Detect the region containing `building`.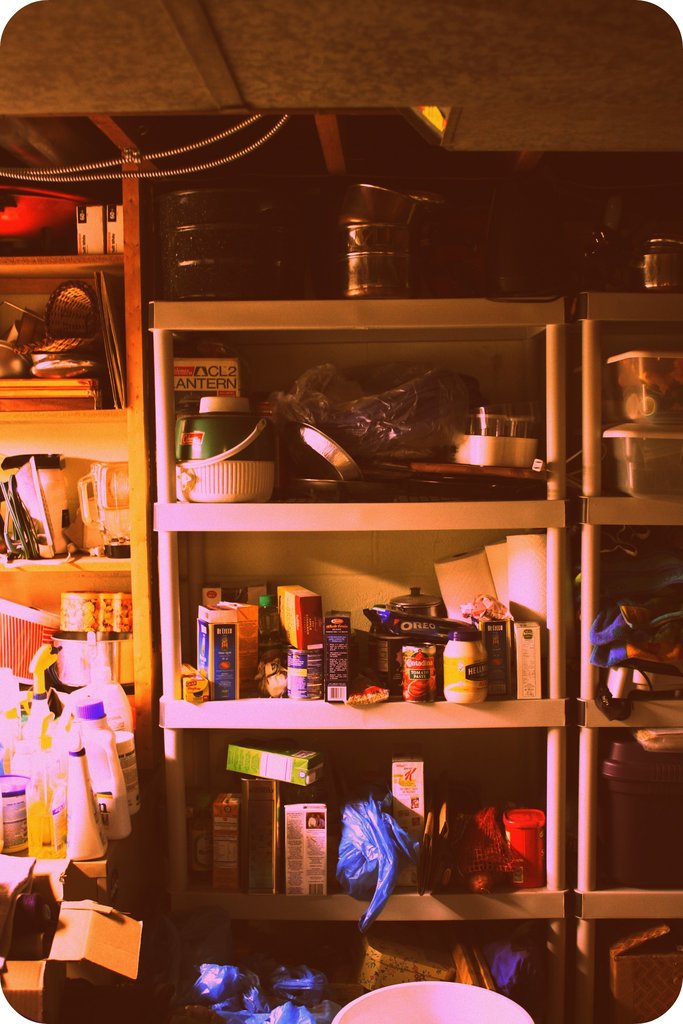
<region>0, 0, 682, 1012</region>.
